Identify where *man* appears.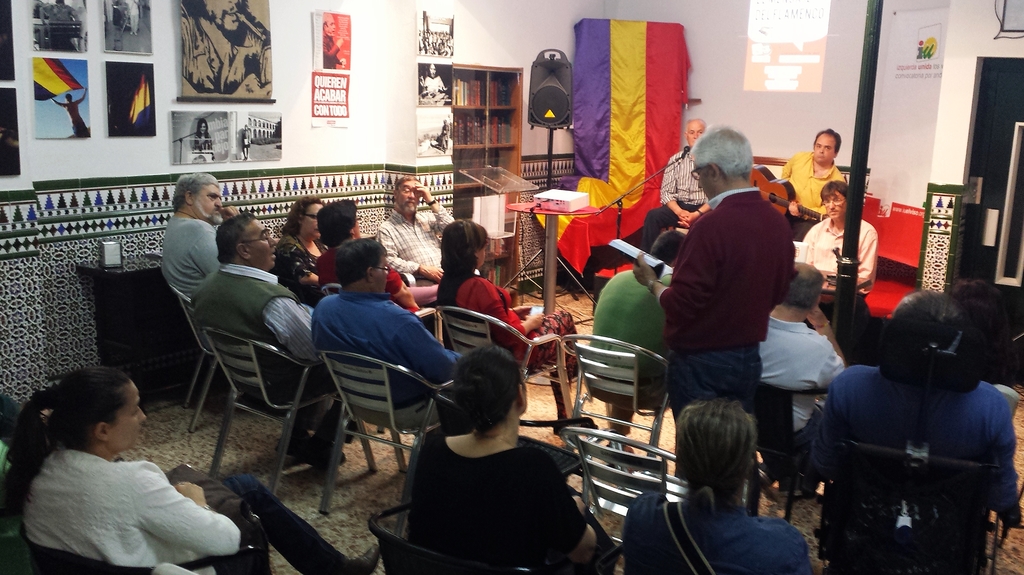
Appears at [x1=315, y1=239, x2=458, y2=438].
